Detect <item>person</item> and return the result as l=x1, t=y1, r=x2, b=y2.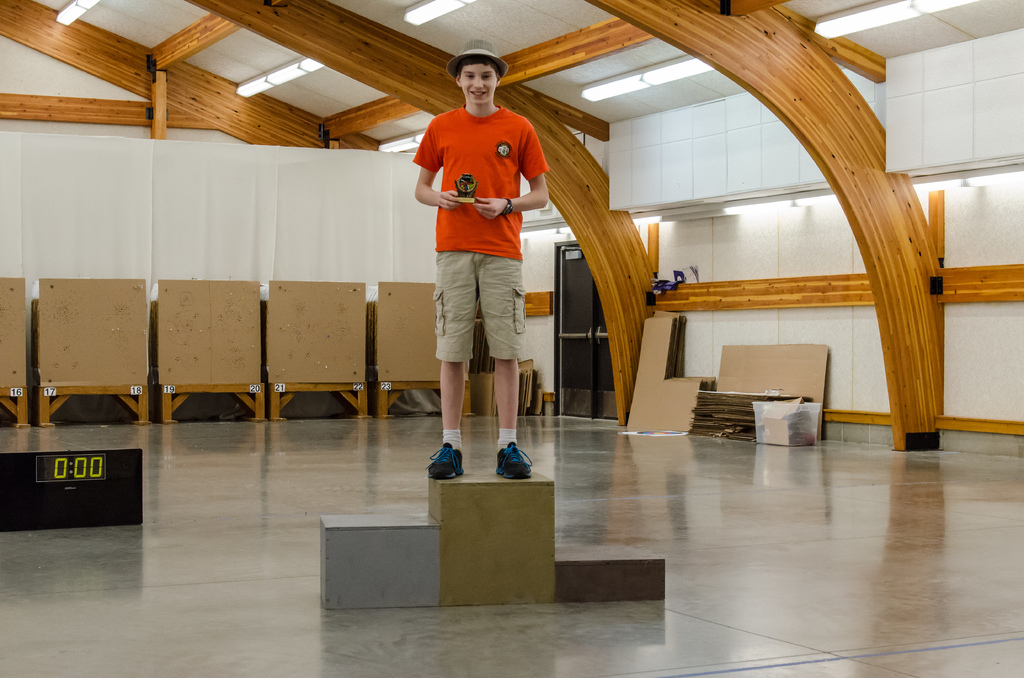
l=397, t=55, r=550, b=483.
